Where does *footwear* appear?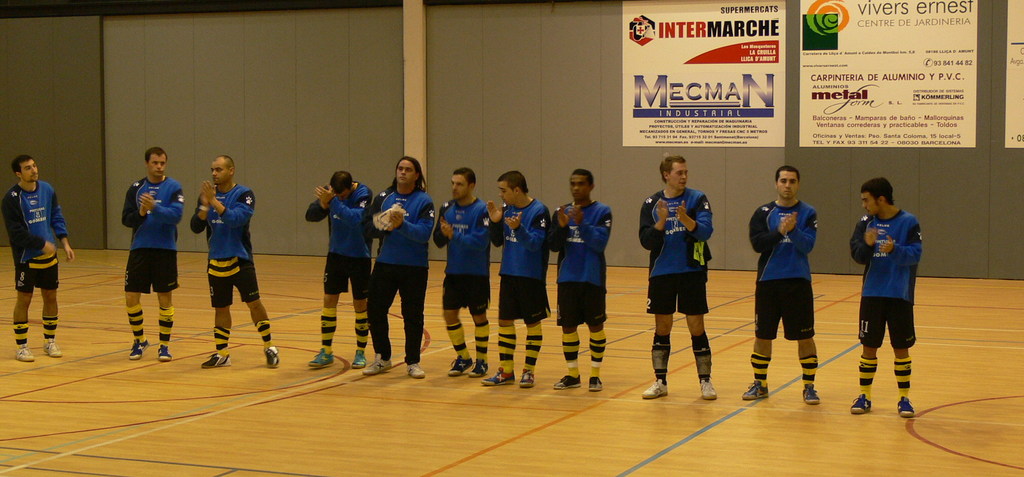
Appears at x1=349 y1=350 x2=368 y2=368.
